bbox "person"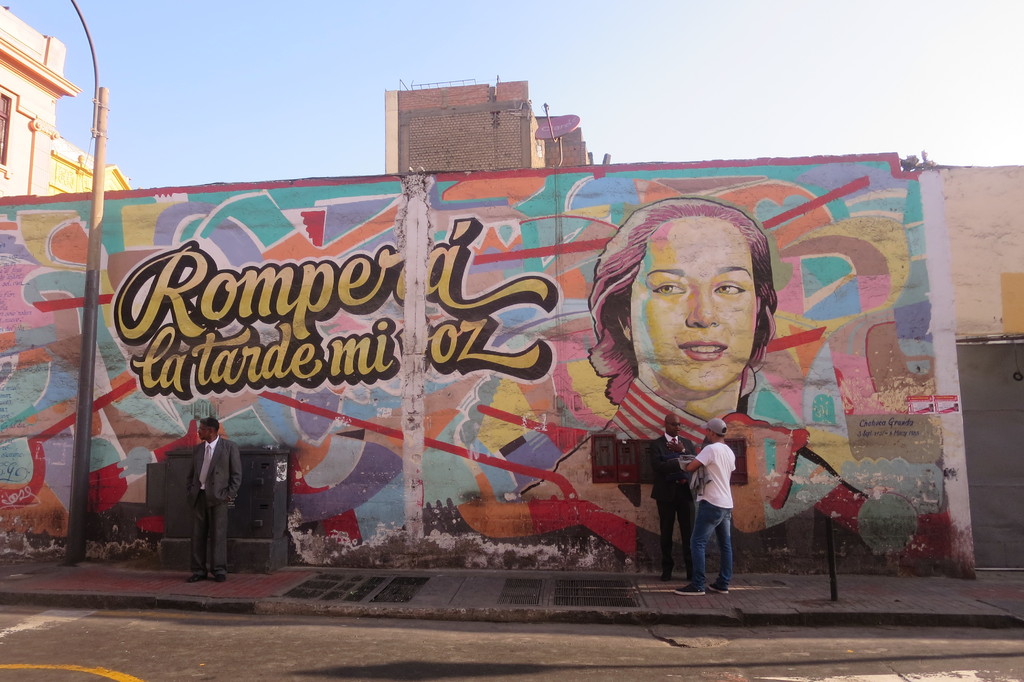
region(184, 416, 243, 586)
